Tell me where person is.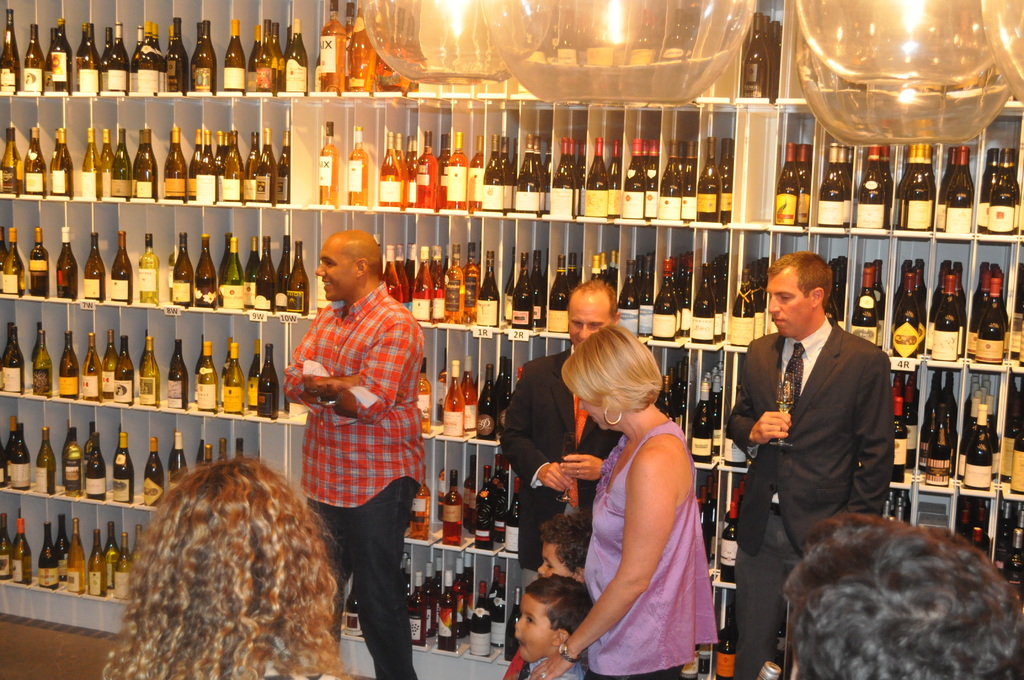
person is at (left=505, top=278, right=660, bottom=679).
